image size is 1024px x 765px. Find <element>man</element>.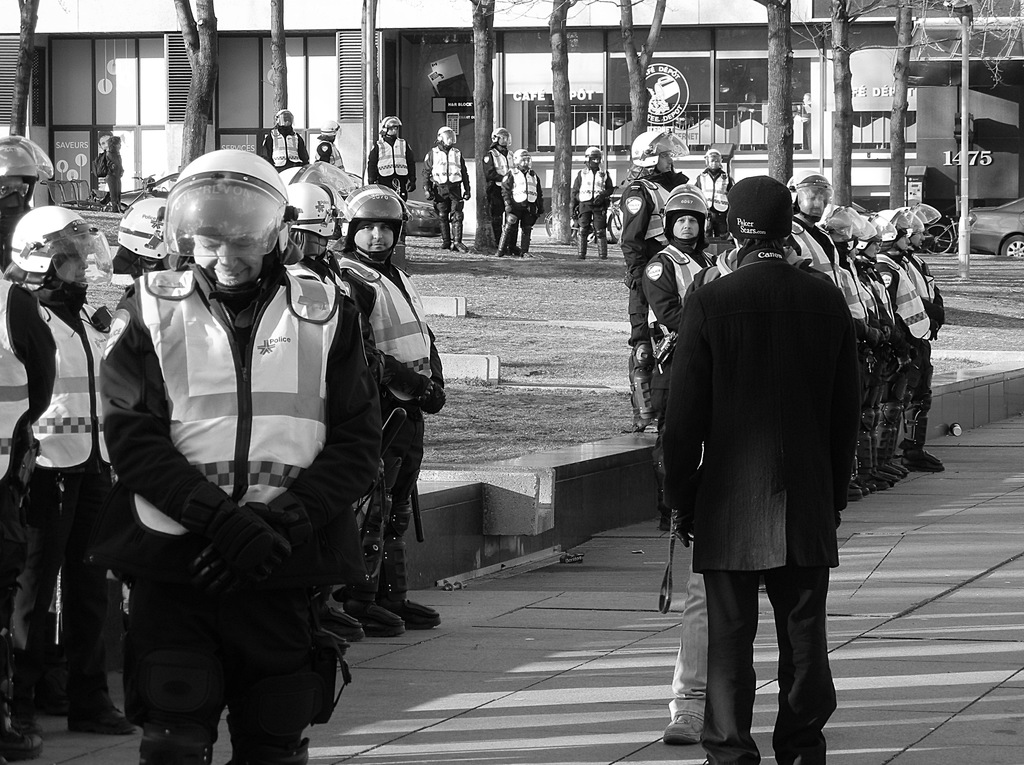
<bbox>648, 174, 872, 764</bbox>.
